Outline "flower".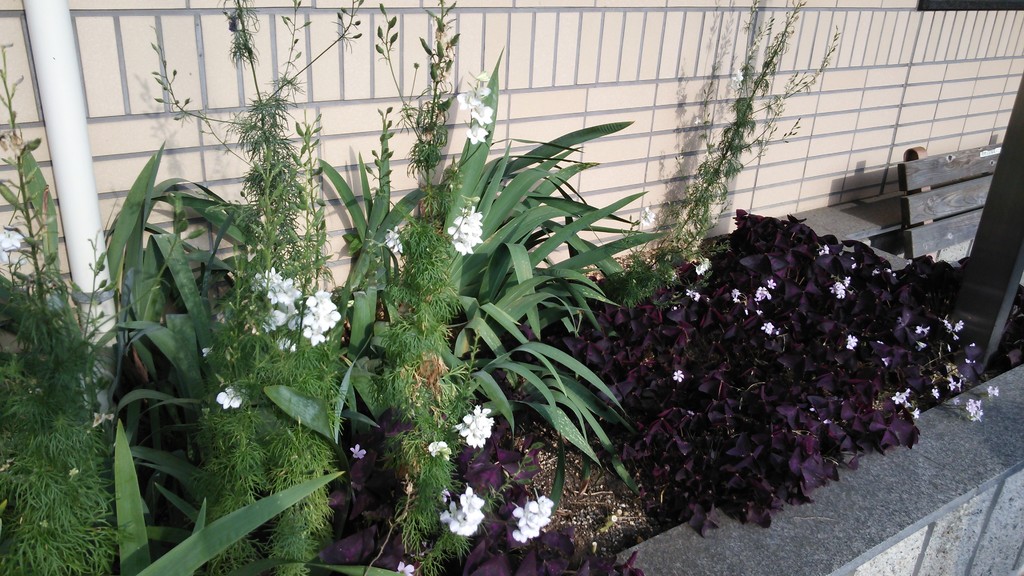
Outline: box=[817, 243, 831, 254].
